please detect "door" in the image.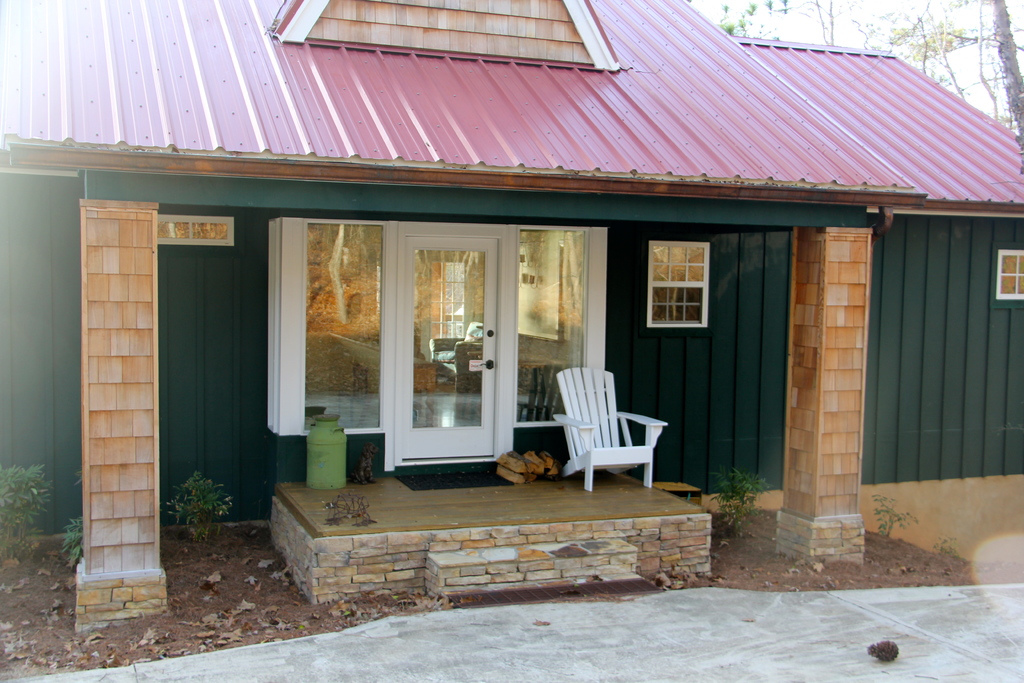
[397, 210, 525, 482].
